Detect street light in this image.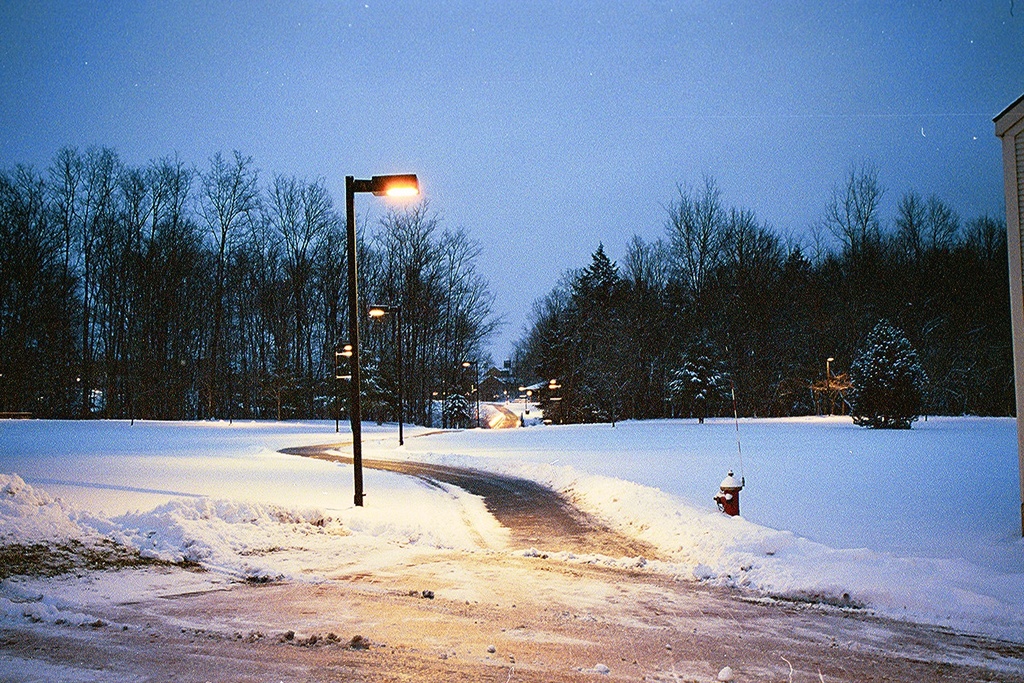
Detection: 822:354:833:417.
